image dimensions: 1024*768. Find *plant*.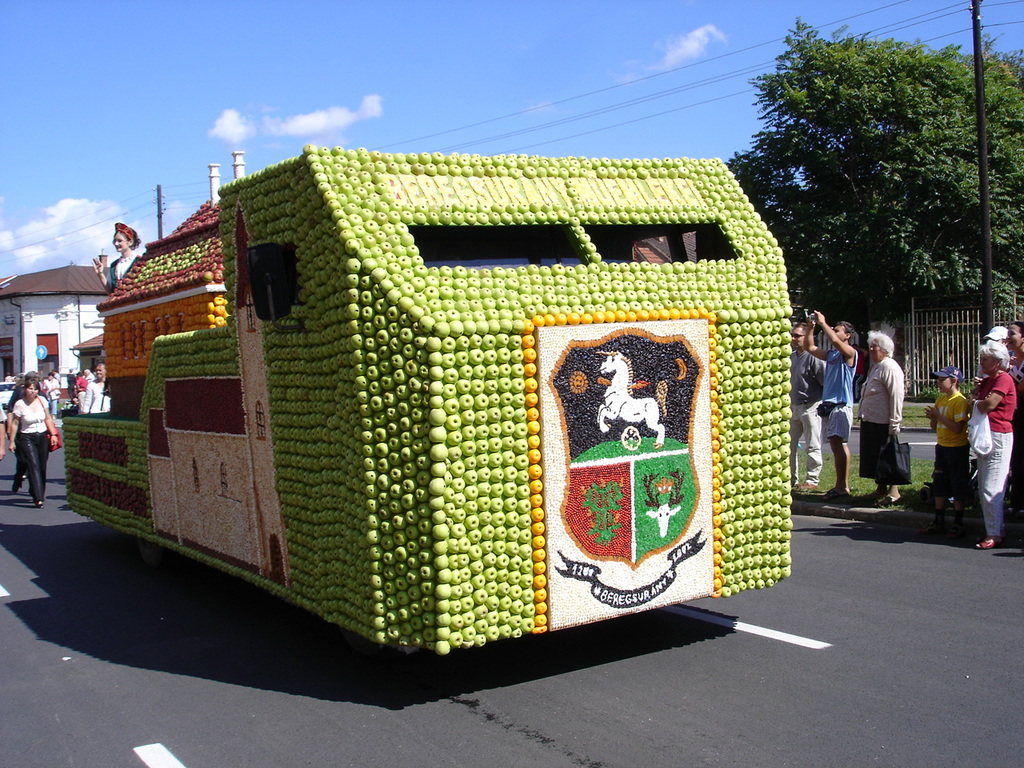
box=[909, 450, 933, 495].
